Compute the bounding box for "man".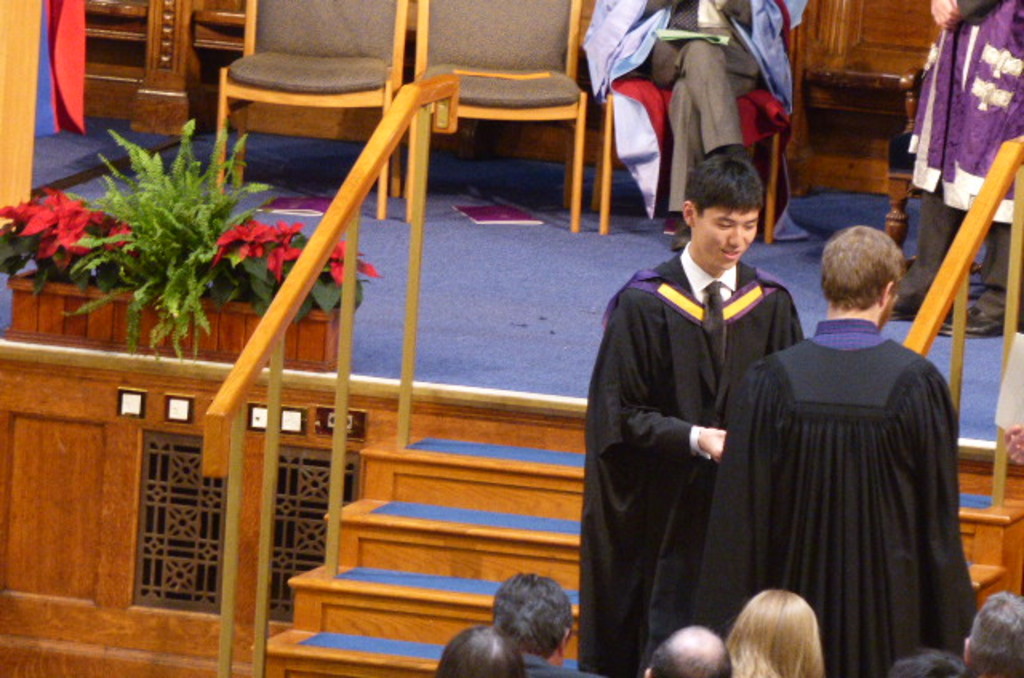
(645, 620, 731, 676).
